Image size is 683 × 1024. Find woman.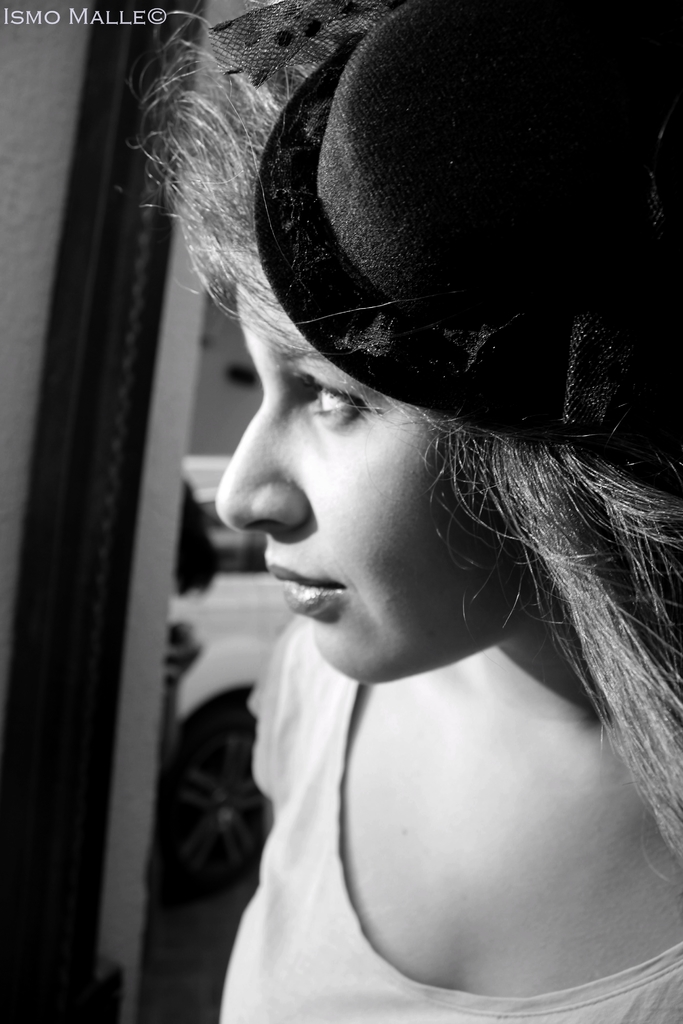
box(128, 90, 675, 1003).
